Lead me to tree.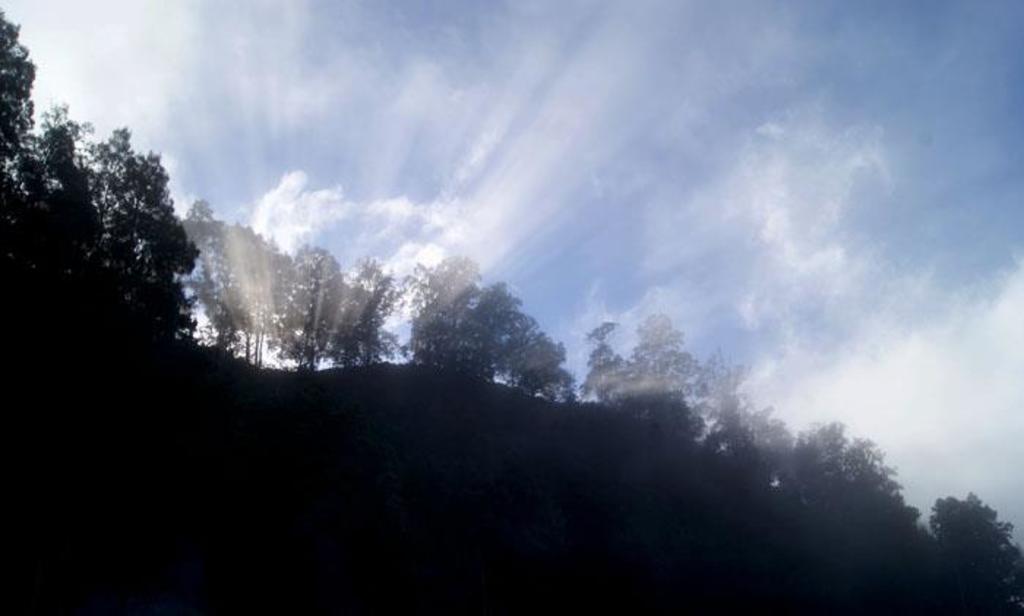
Lead to {"x1": 0, "y1": 105, "x2": 97, "y2": 258}.
